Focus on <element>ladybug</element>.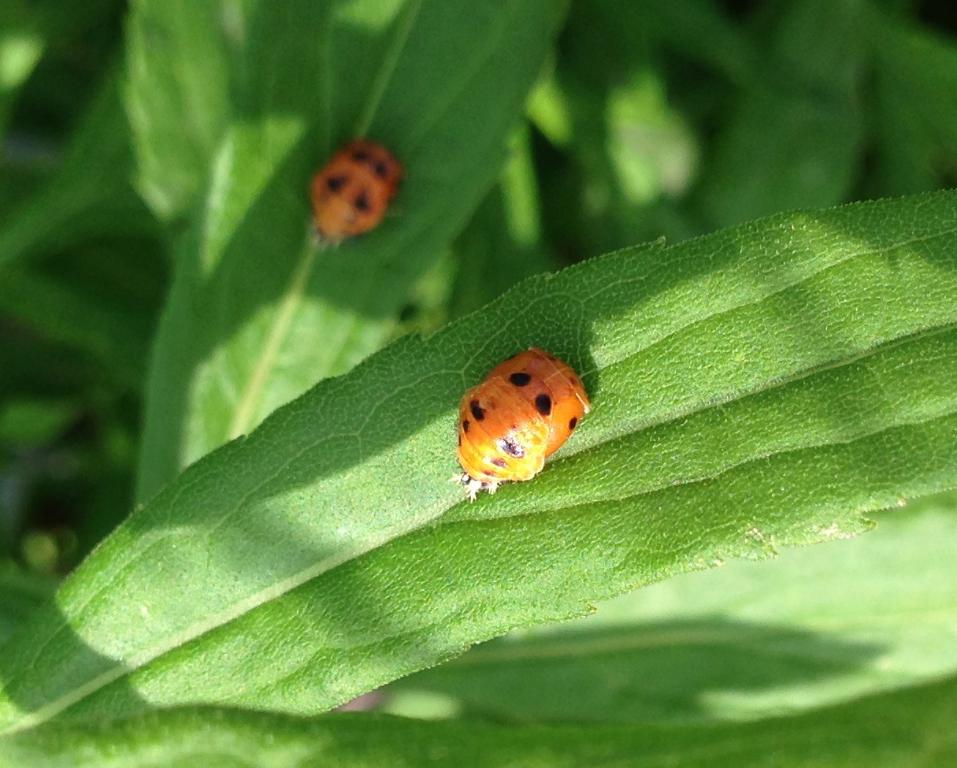
Focused at x1=440 y1=338 x2=595 y2=491.
